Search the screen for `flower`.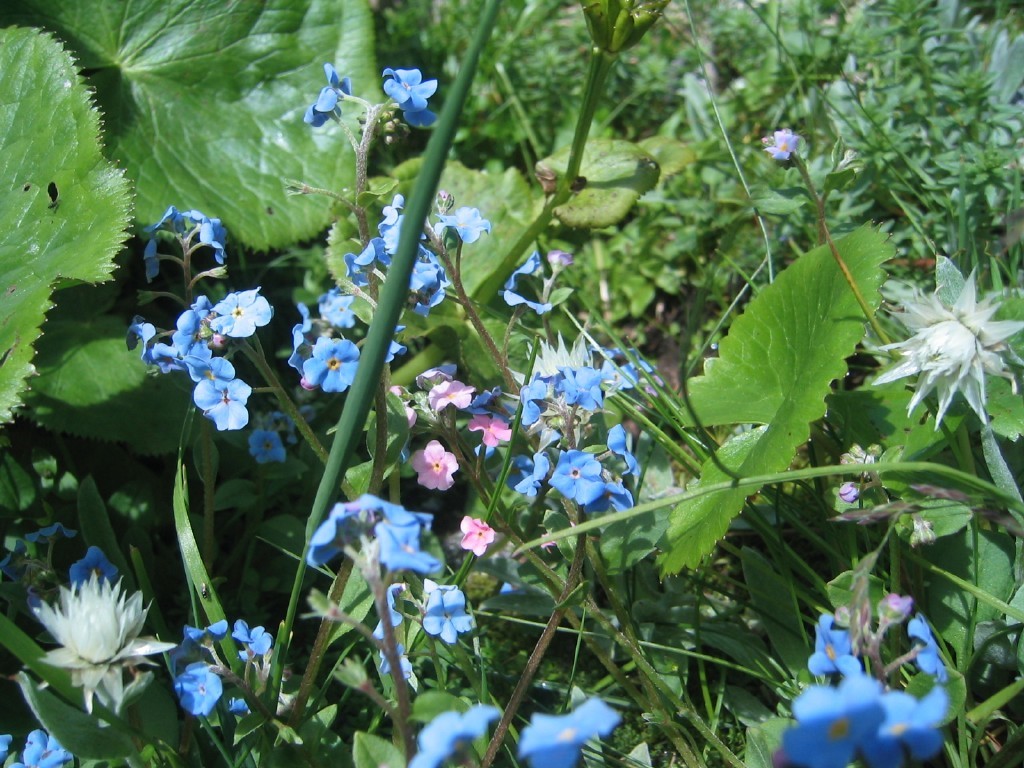
Found at BBox(21, 560, 140, 704).
